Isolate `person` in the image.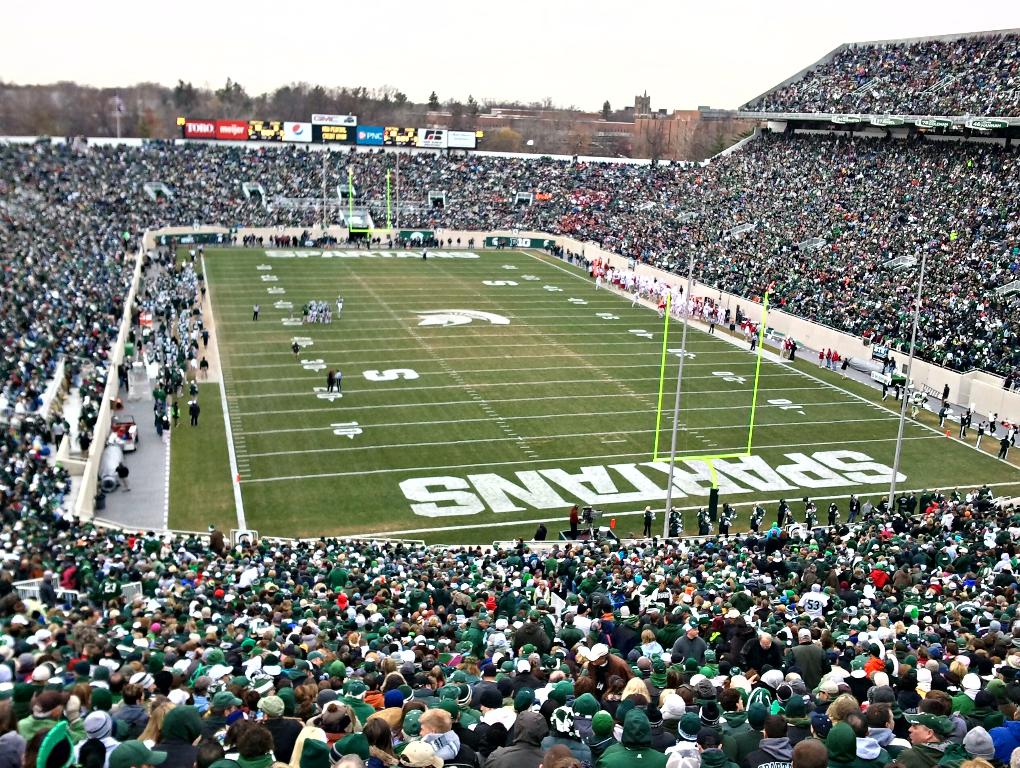
Isolated region: x1=192 y1=400 x2=198 y2=423.
